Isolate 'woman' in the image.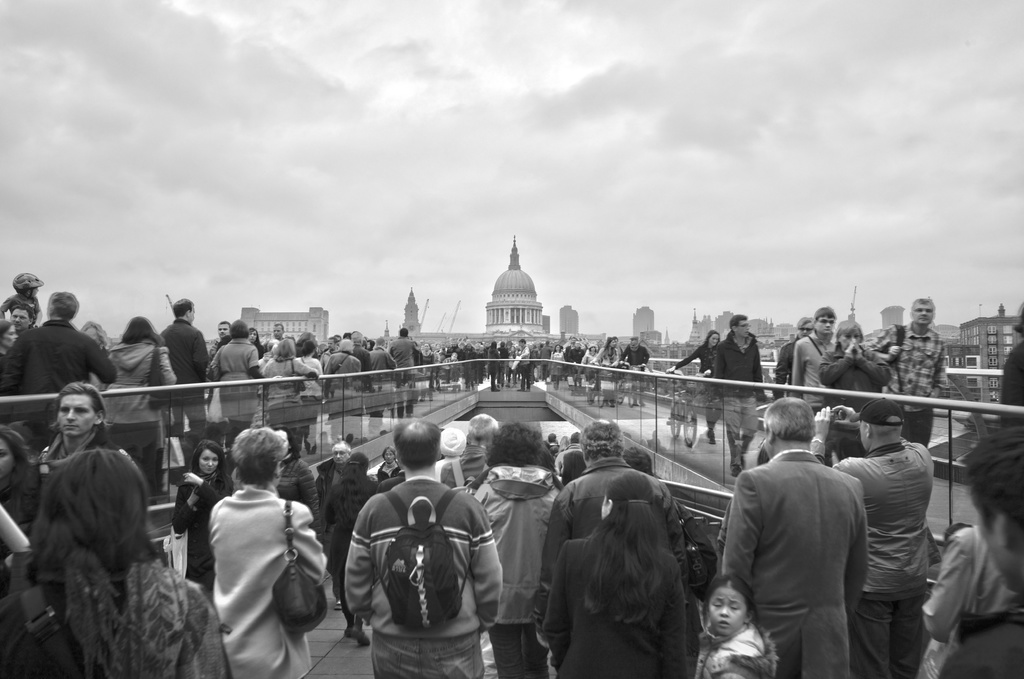
Isolated region: bbox=[547, 344, 564, 388].
